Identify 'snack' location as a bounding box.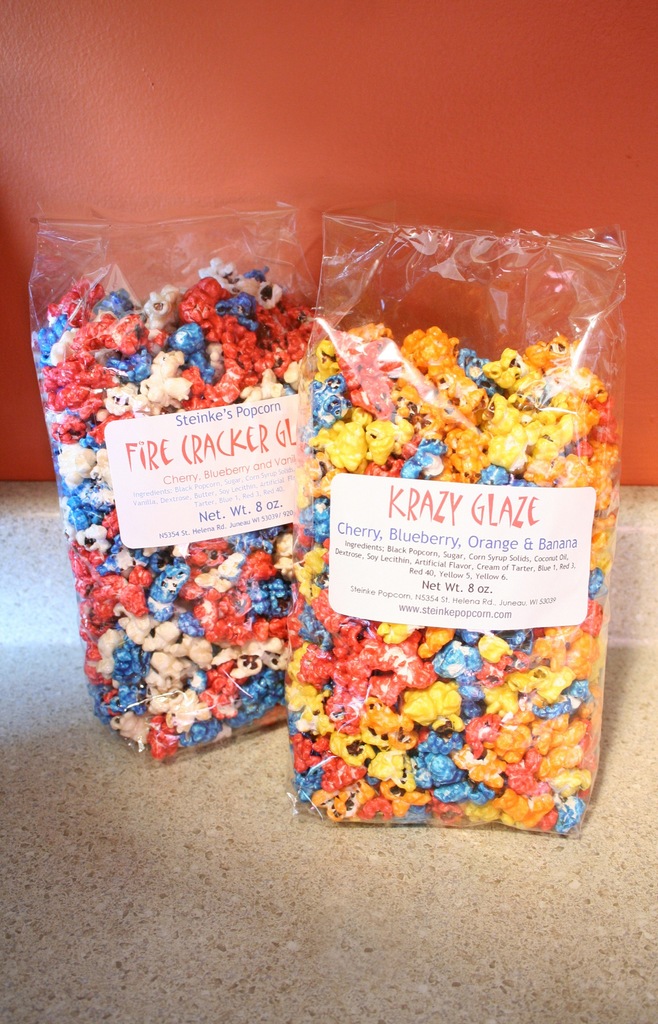
282/318/625/833.
